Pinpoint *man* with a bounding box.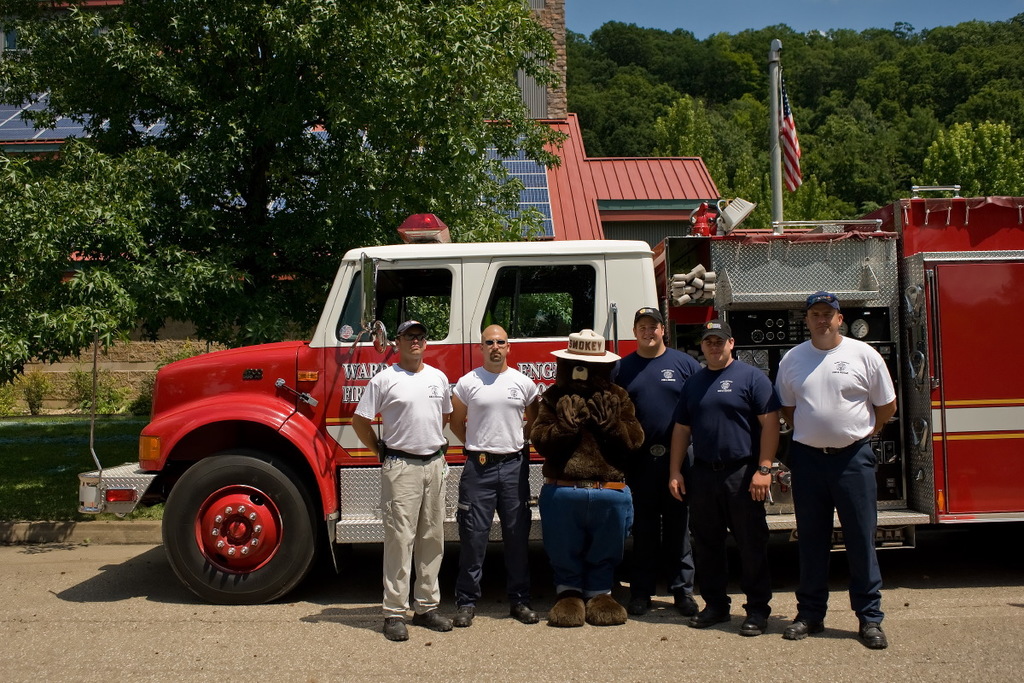
x1=616 y1=308 x2=702 y2=622.
